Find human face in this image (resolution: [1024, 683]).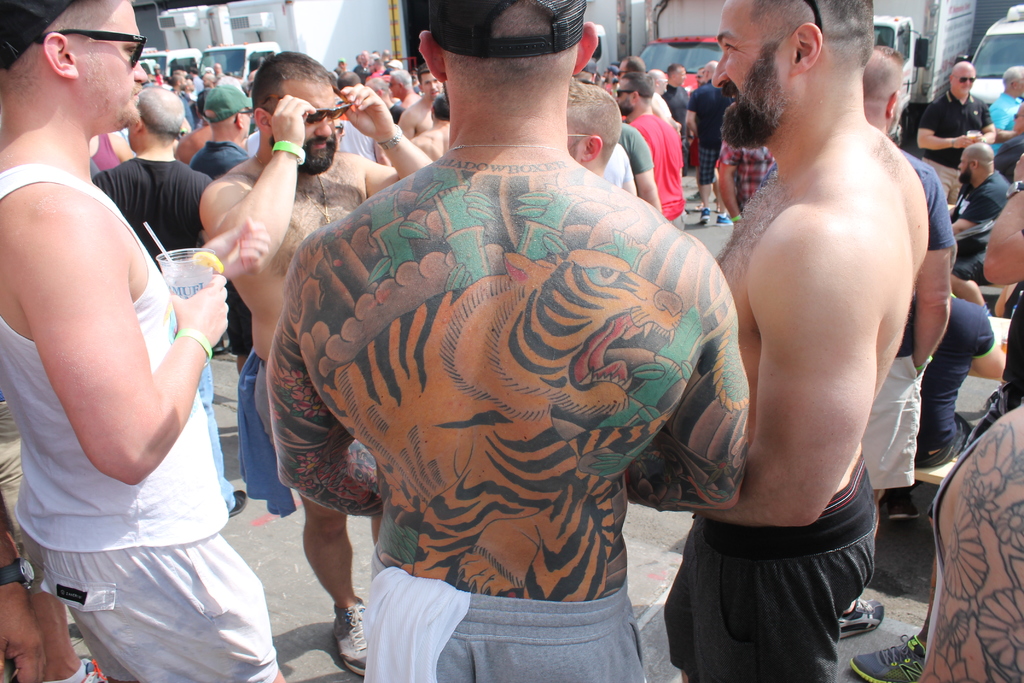
pyautogui.locateOnScreen(959, 150, 970, 172).
